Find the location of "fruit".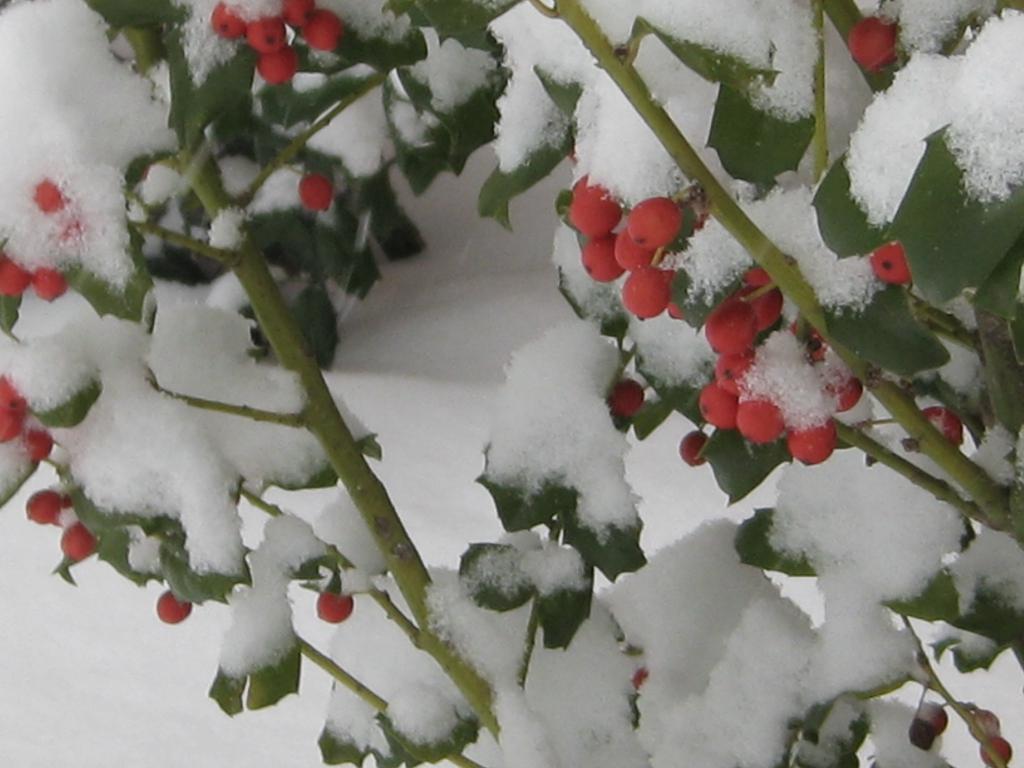
Location: left=609, top=379, right=642, bottom=419.
